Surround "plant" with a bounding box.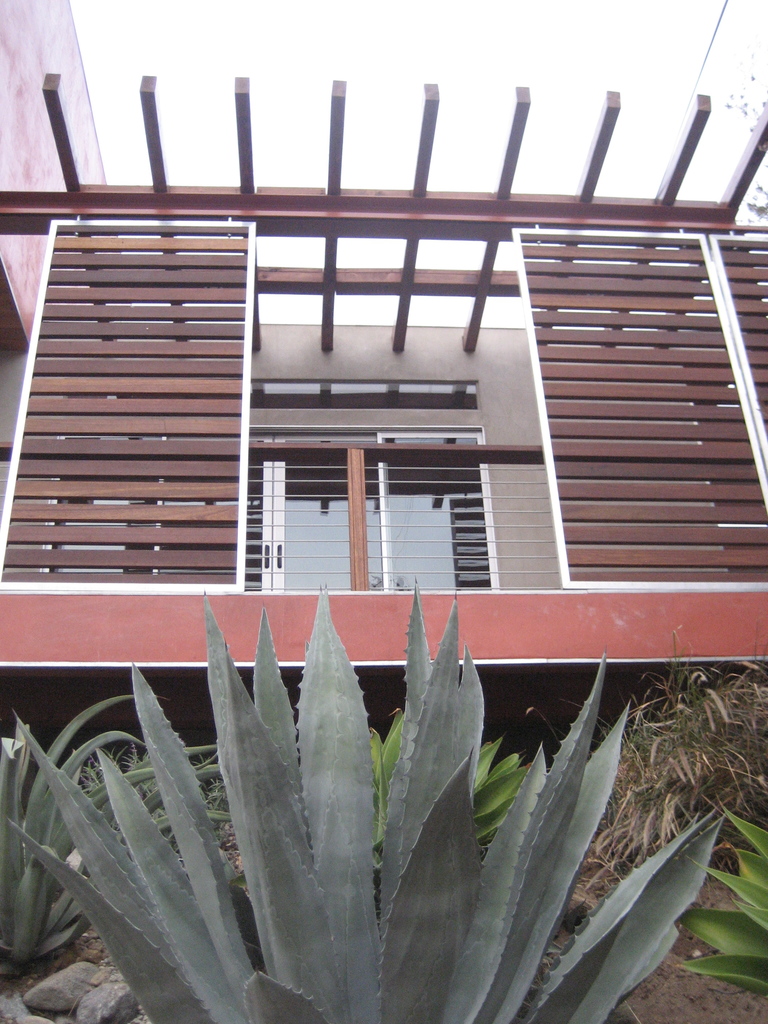
[left=674, top=802, right=767, bottom=1003].
